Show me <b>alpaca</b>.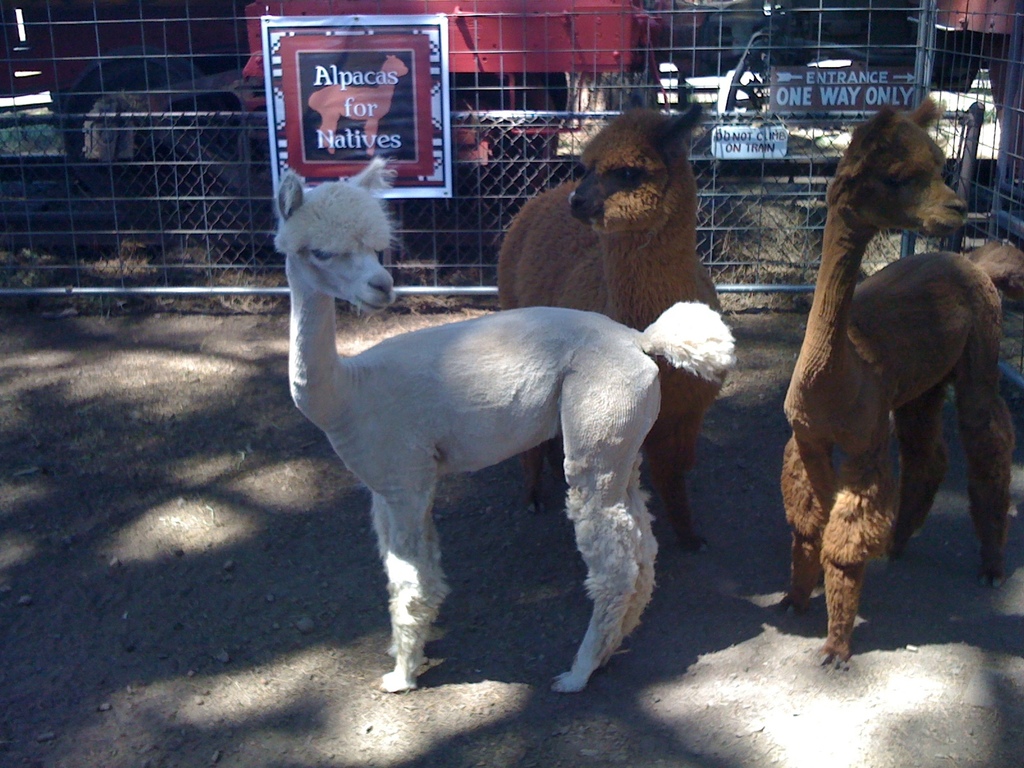
<b>alpaca</b> is here: box=[494, 103, 724, 556].
